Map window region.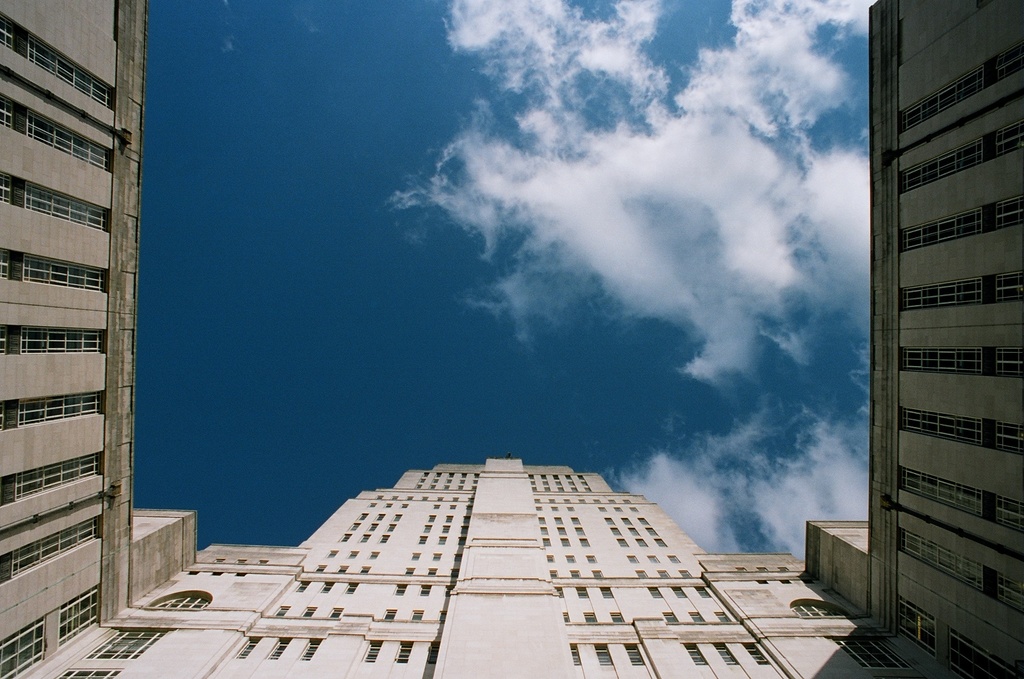
Mapped to 16:389:102:426.
